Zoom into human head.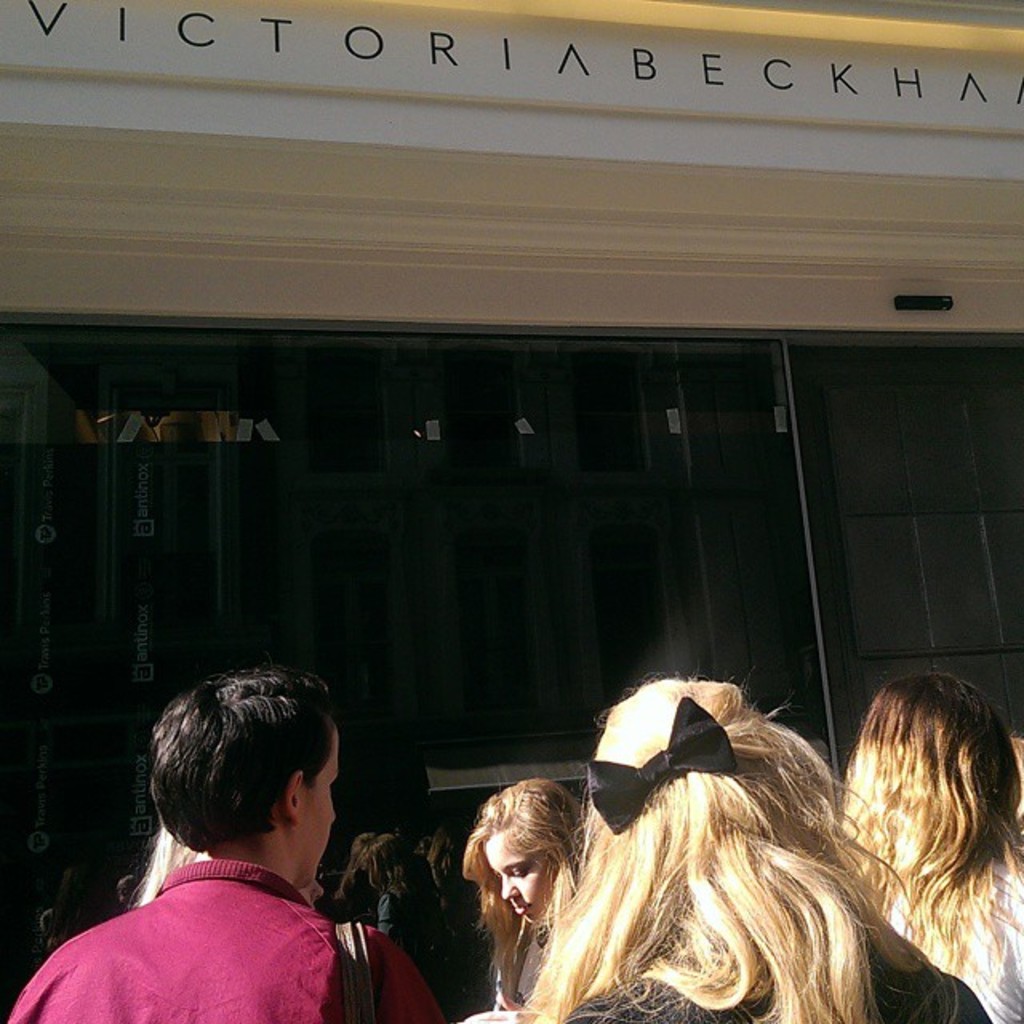
Zoom target: x1=149 y1=827 x2=333 y2=910.
